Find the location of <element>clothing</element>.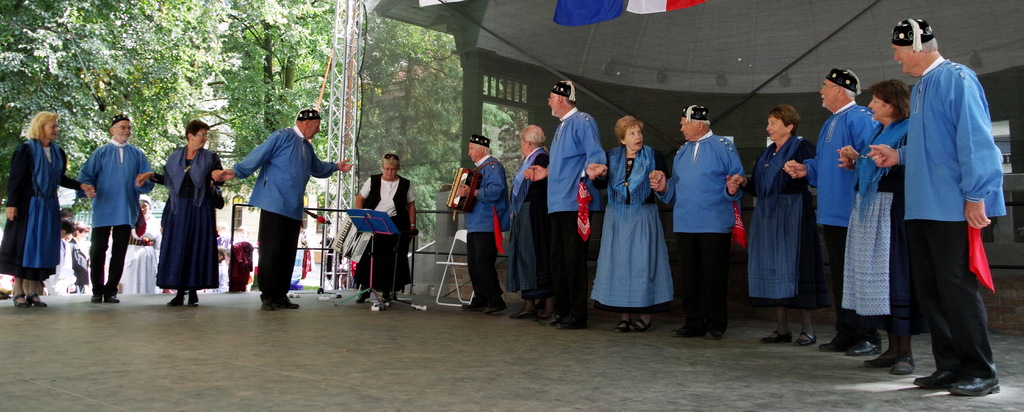
Location: BBox(5, 132, 77, 293).
